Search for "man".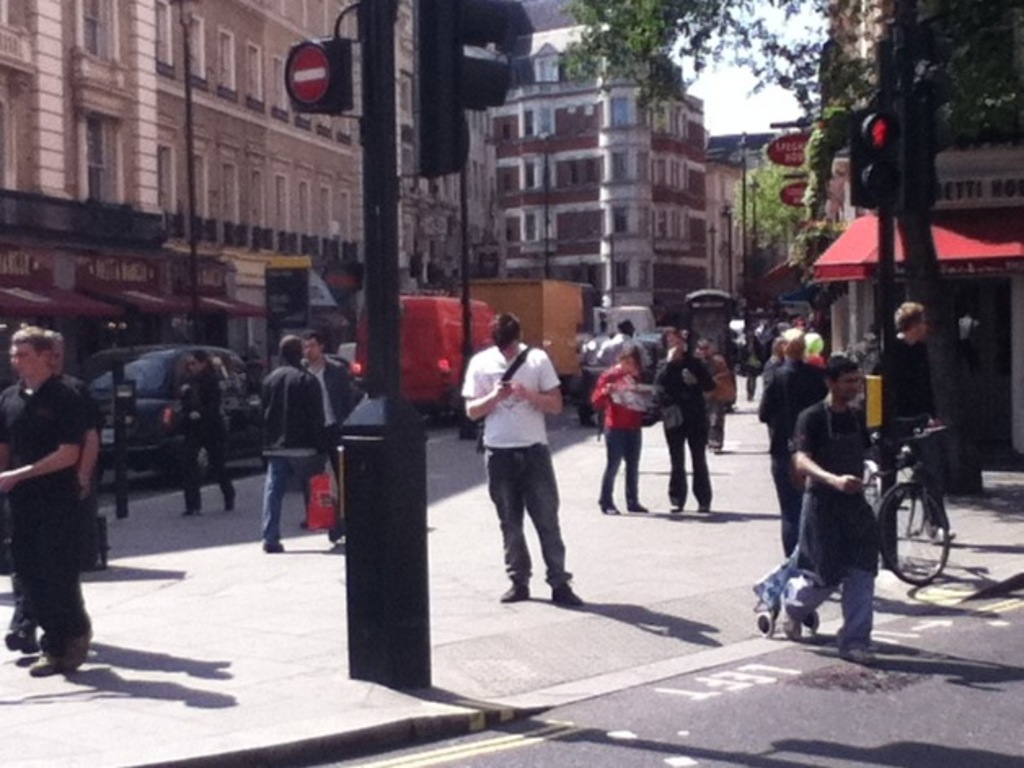
Found at (x1=0, y1=328, x2=88, y2=678).
